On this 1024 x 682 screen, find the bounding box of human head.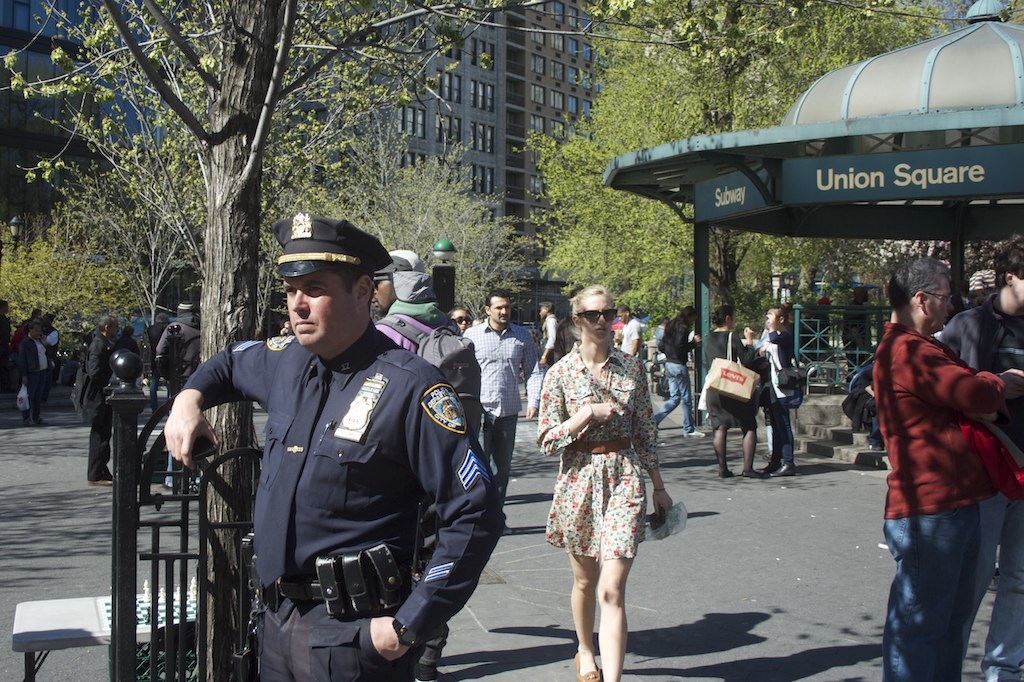
Bounding box: Rect(370, 253, 413, 313).
